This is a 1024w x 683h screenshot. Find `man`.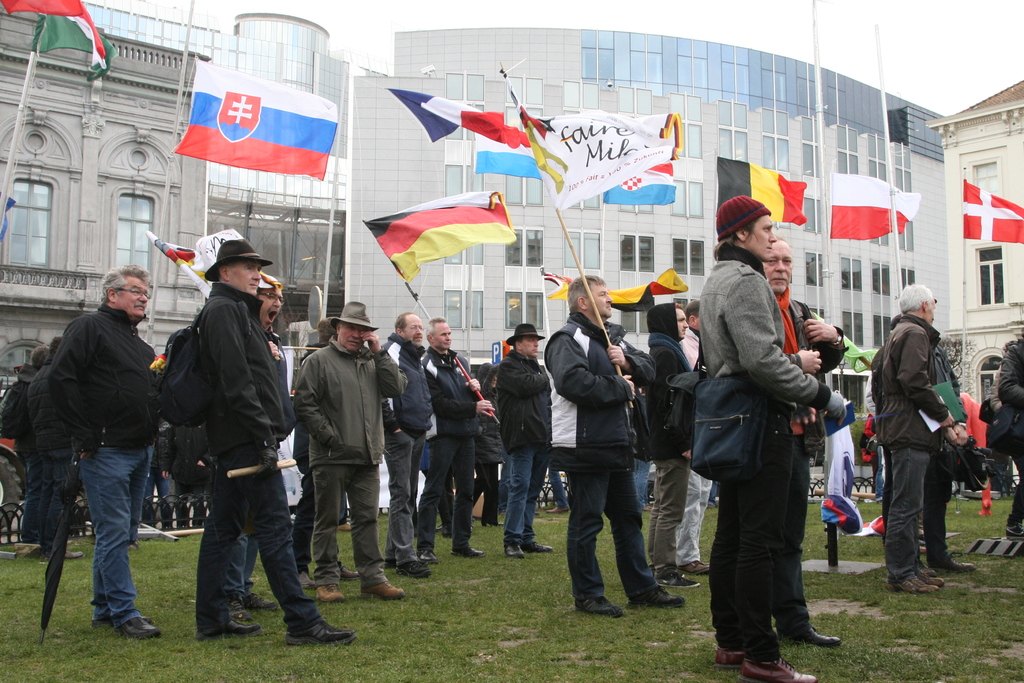
Bounding box: [x1=24, y1=333, x2=83, y2=561].
